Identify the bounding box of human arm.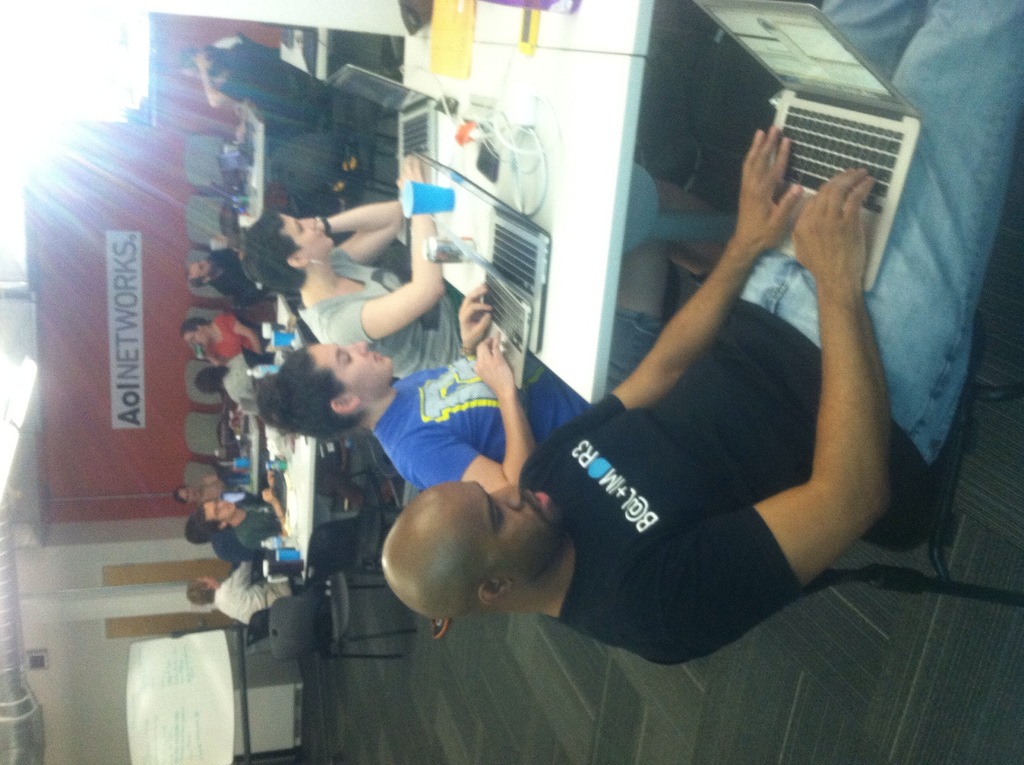
l=390, t=328, r=538, b=475.
